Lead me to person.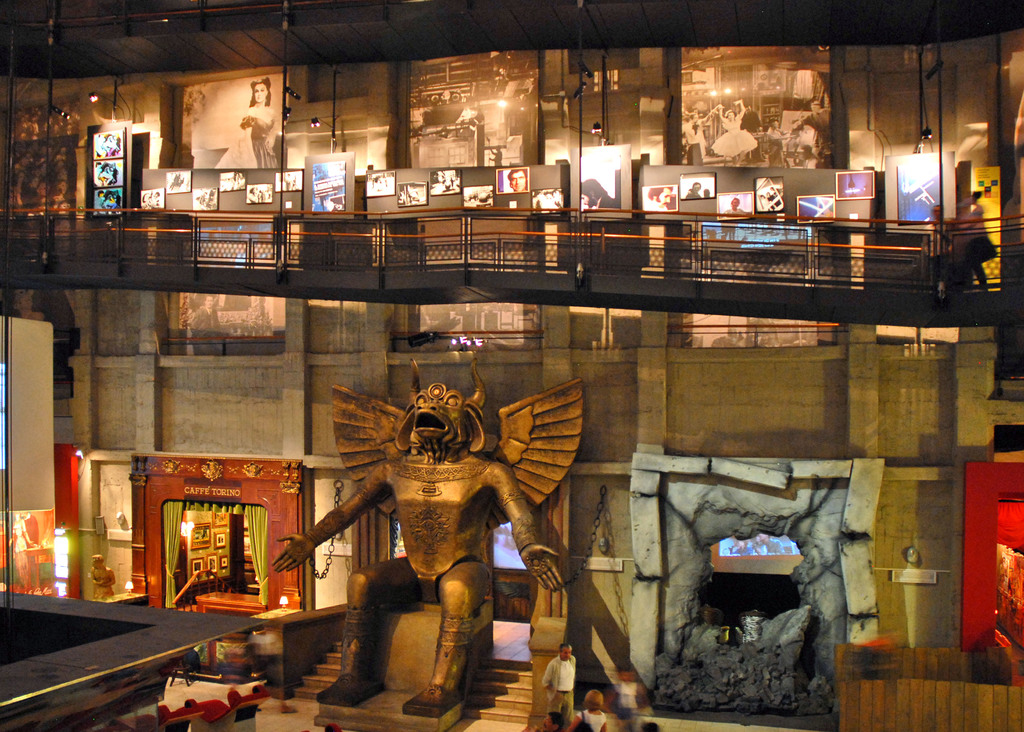
Lead to bbox=[506, 170, 528, 193].
